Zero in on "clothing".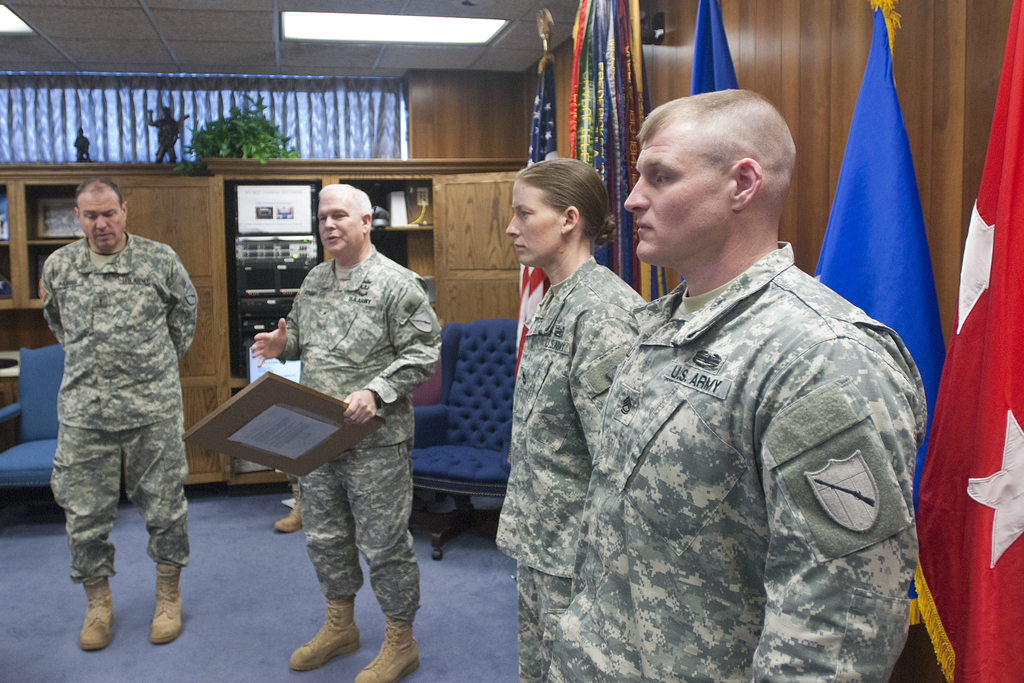
Zeroed in: box=[515, 565, 569, 682].
